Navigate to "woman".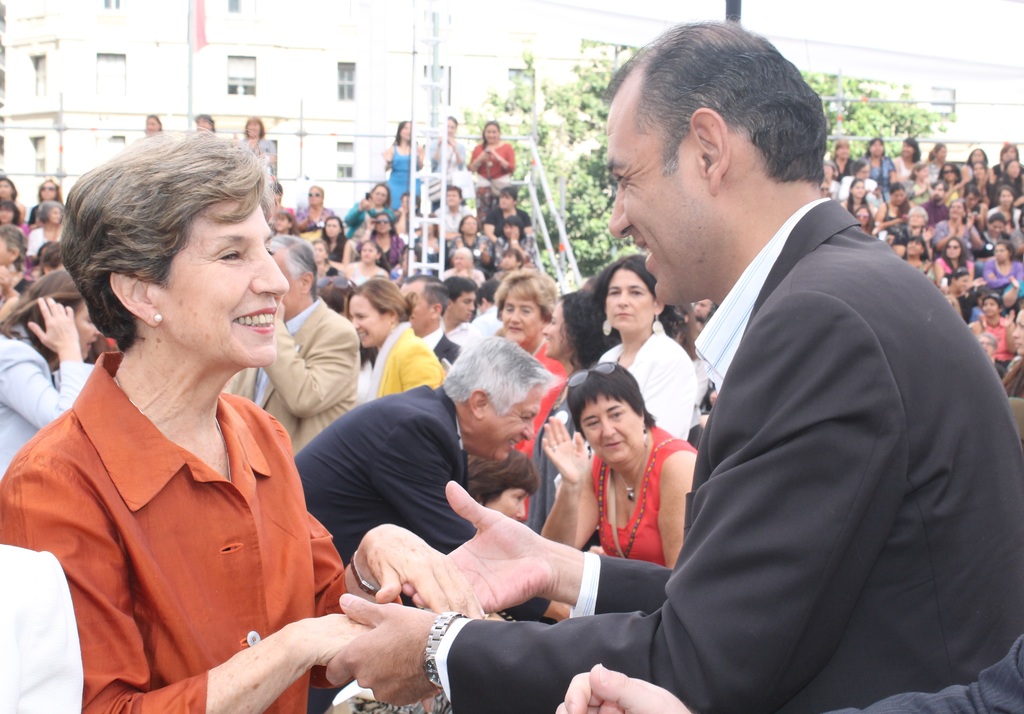
Navigation target: box(28, 179, 63, 220).
